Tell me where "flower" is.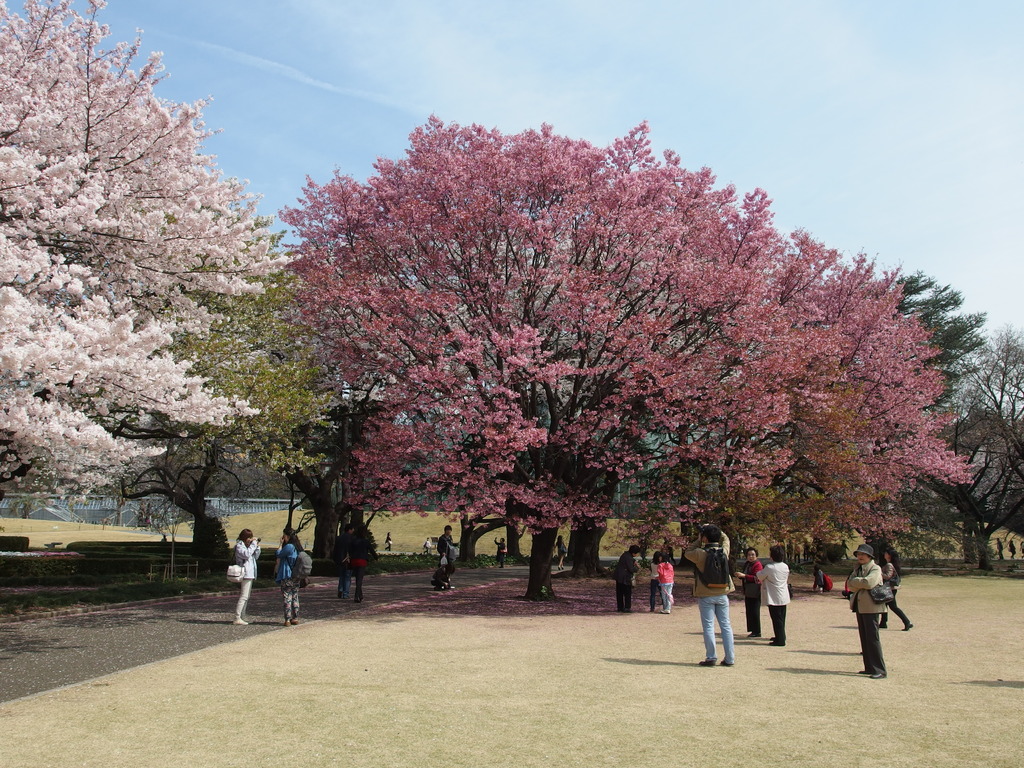
"flower" is at bbox=(257, 404, 264, 415).
